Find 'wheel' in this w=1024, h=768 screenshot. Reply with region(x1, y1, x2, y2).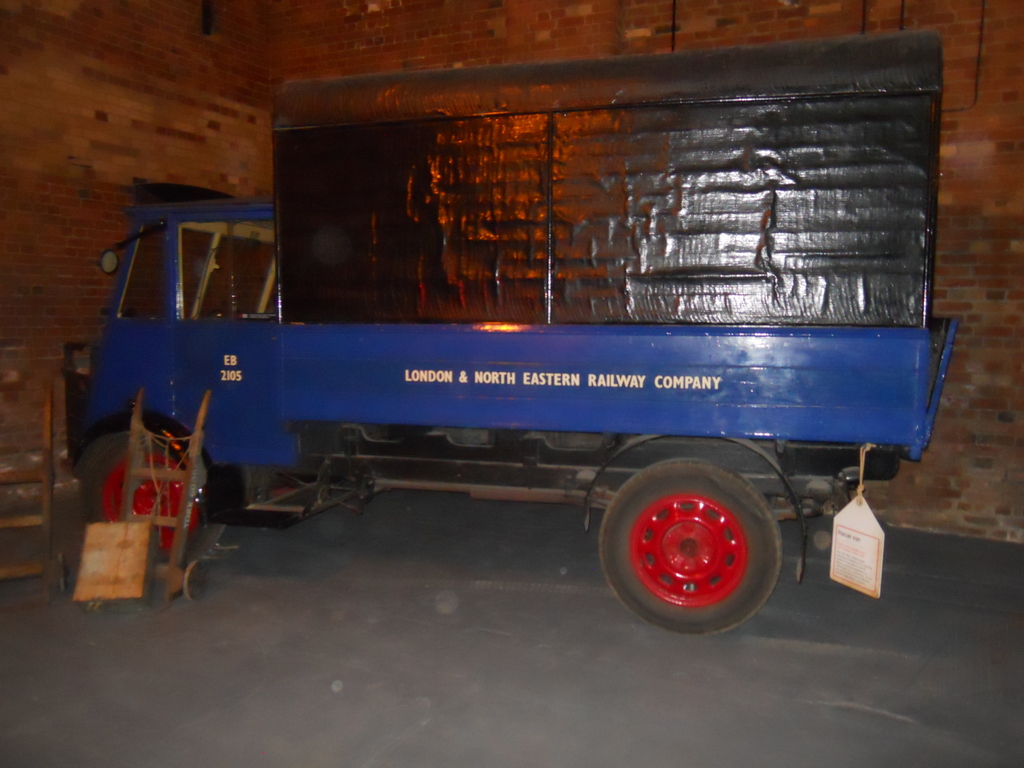
region(76, 429, 223, 569).
